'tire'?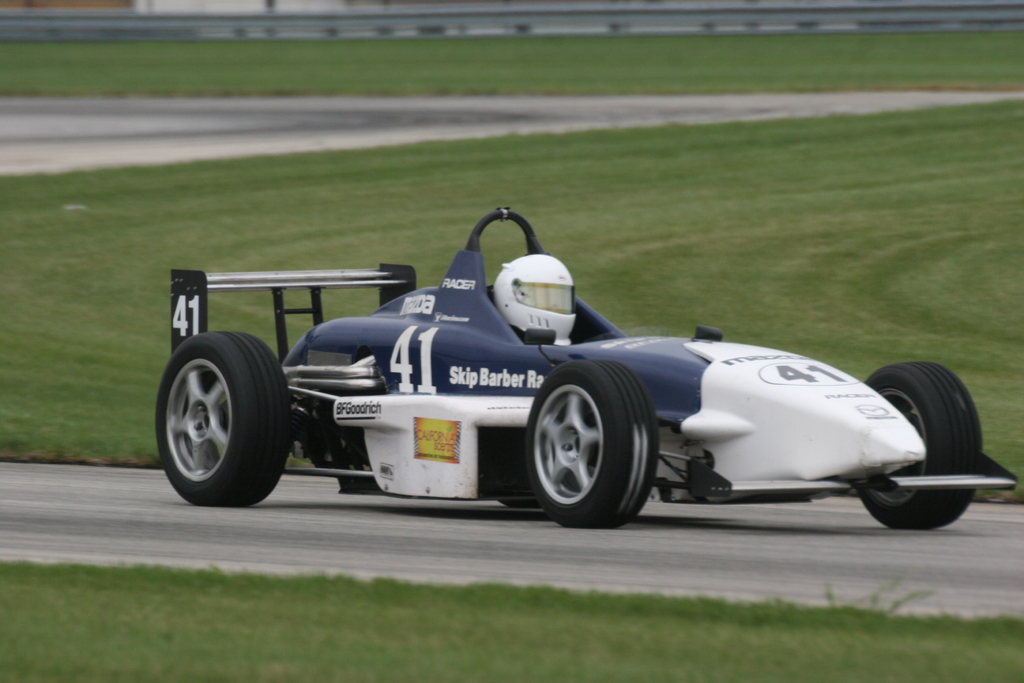
524 361 660 529
